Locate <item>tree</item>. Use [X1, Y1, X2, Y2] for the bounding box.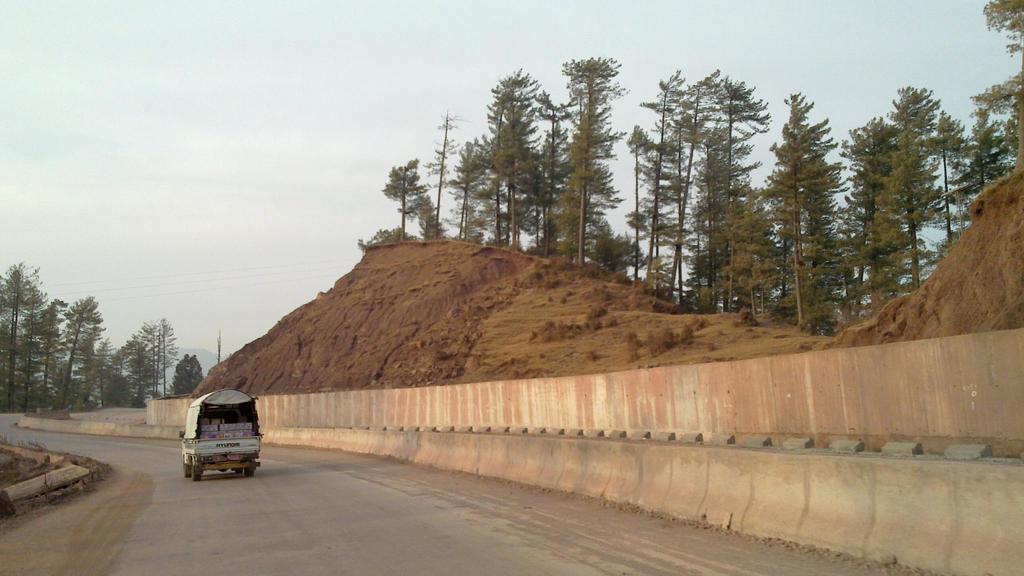
[448, 138, 488, 237].
